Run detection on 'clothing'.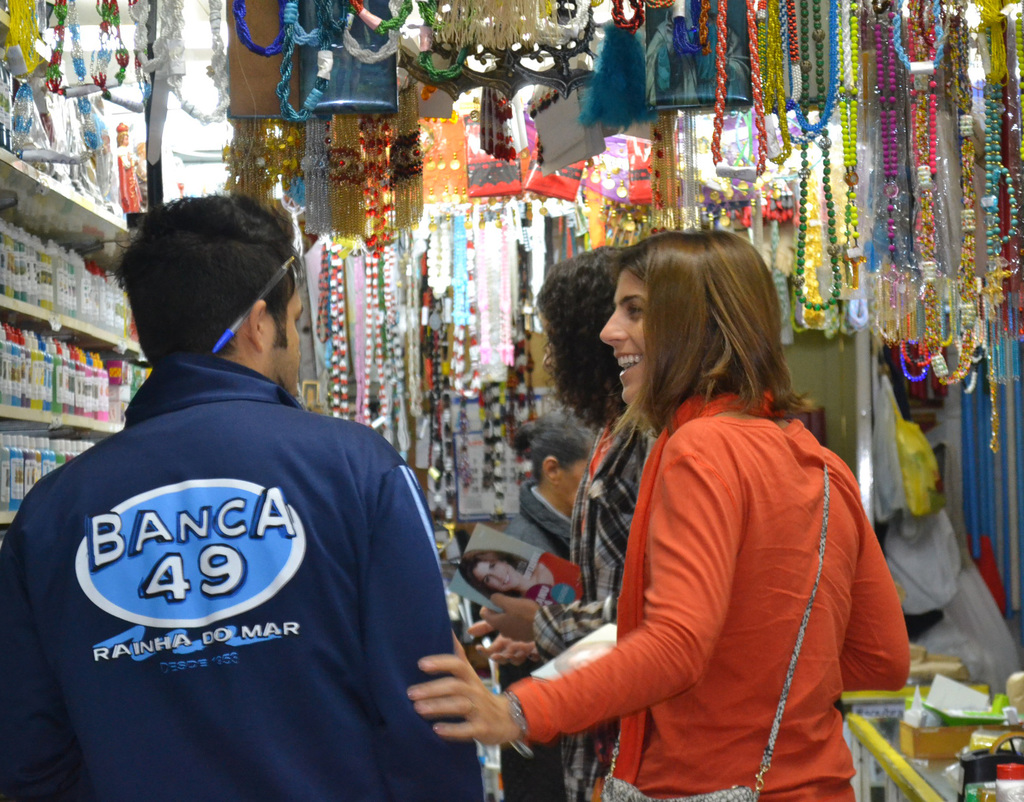
Result: (x1=502, y1=480, x2=572, y2=801).
